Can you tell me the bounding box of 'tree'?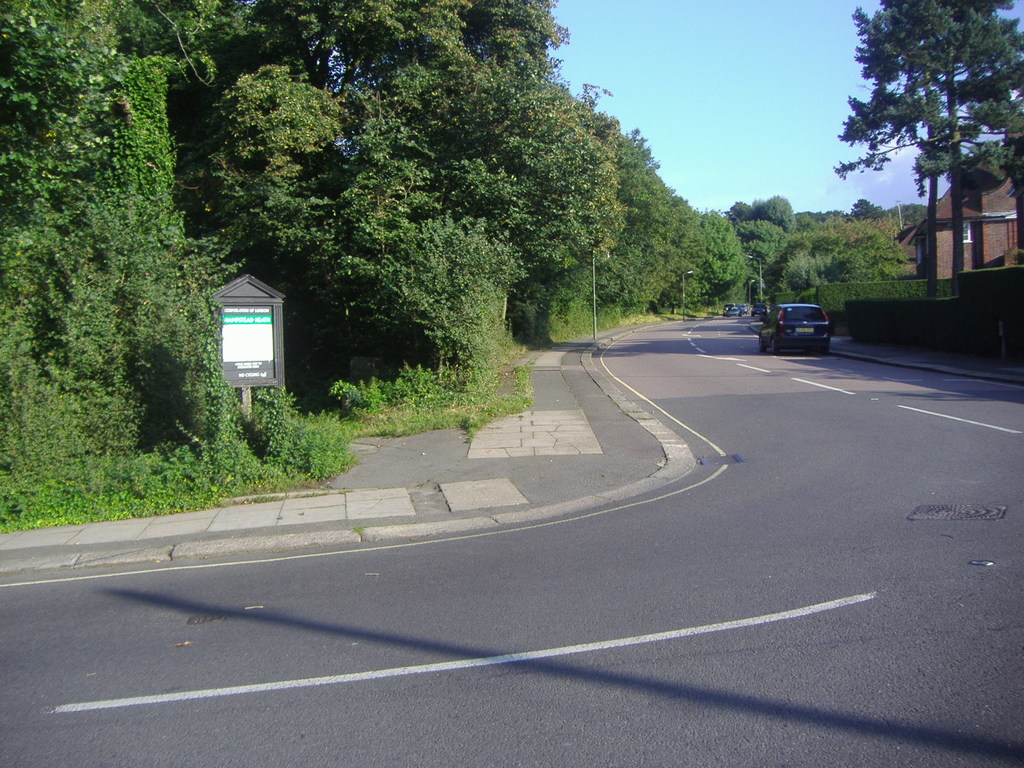
rect(0, 1, 358, 527).
